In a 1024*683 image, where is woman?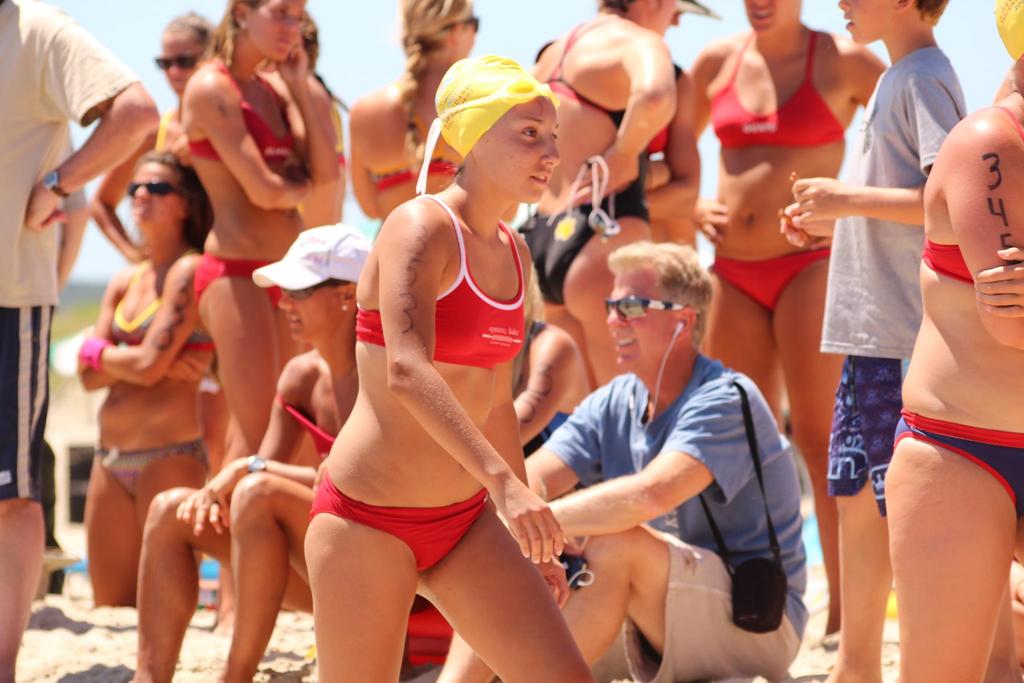
rect(666, 0, 891, 638).
